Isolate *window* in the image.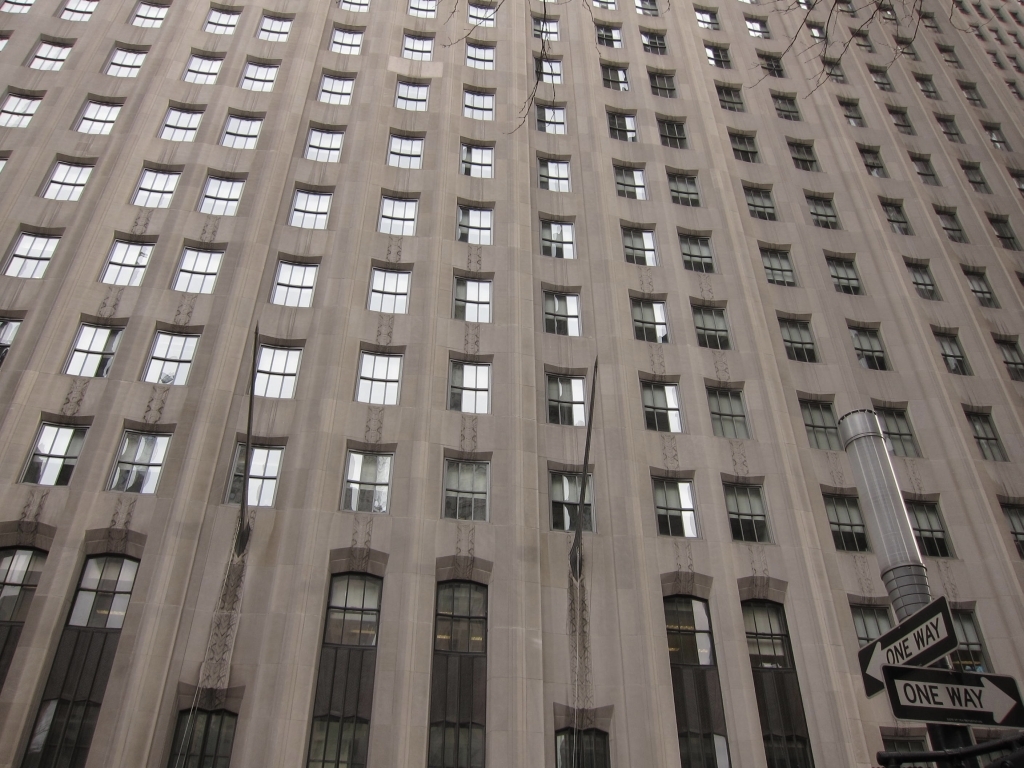
Isolated region: 854:31:873:54.
